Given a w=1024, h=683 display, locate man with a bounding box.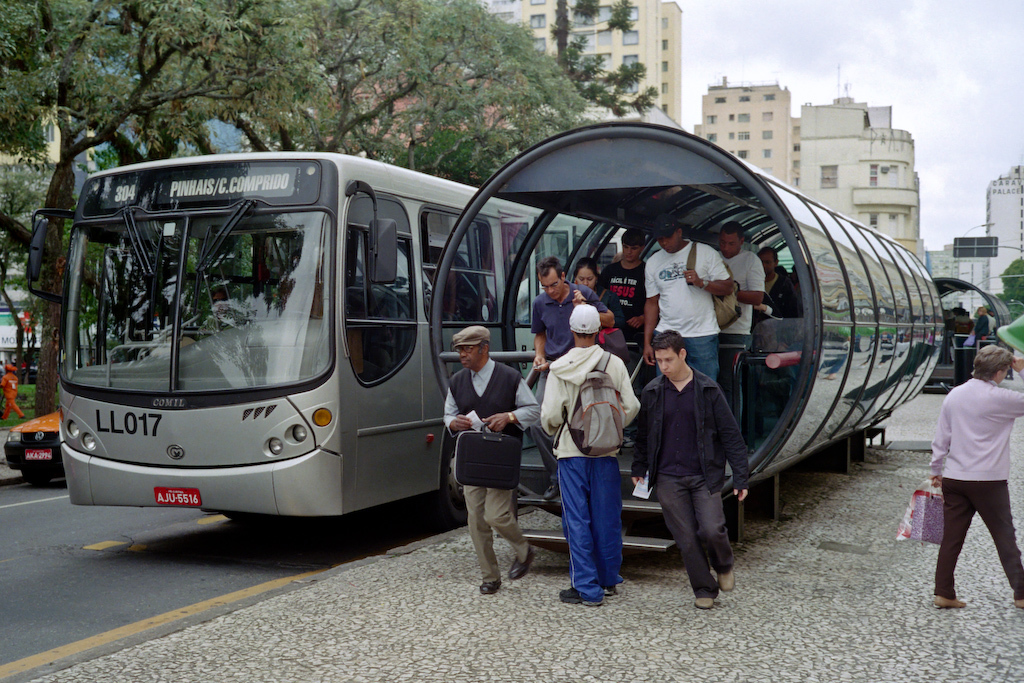
Located: pyautogui.locateOnScreen(598, 230, 647, 336).
